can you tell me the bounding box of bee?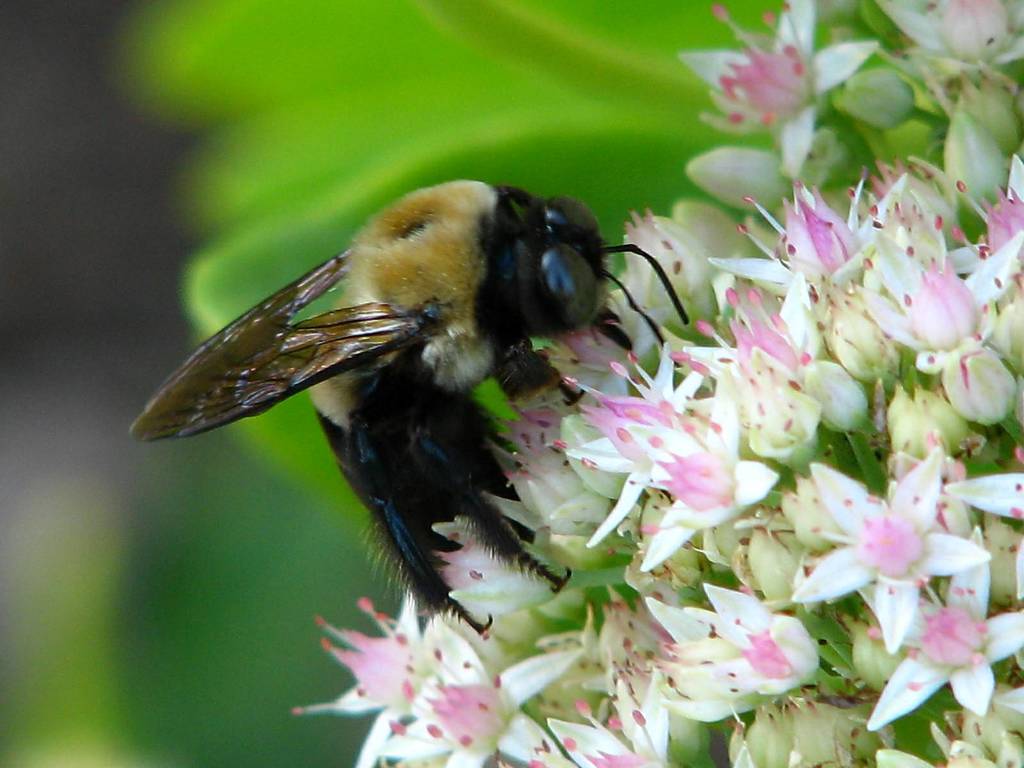
crop(138, 173, 657, 620).
